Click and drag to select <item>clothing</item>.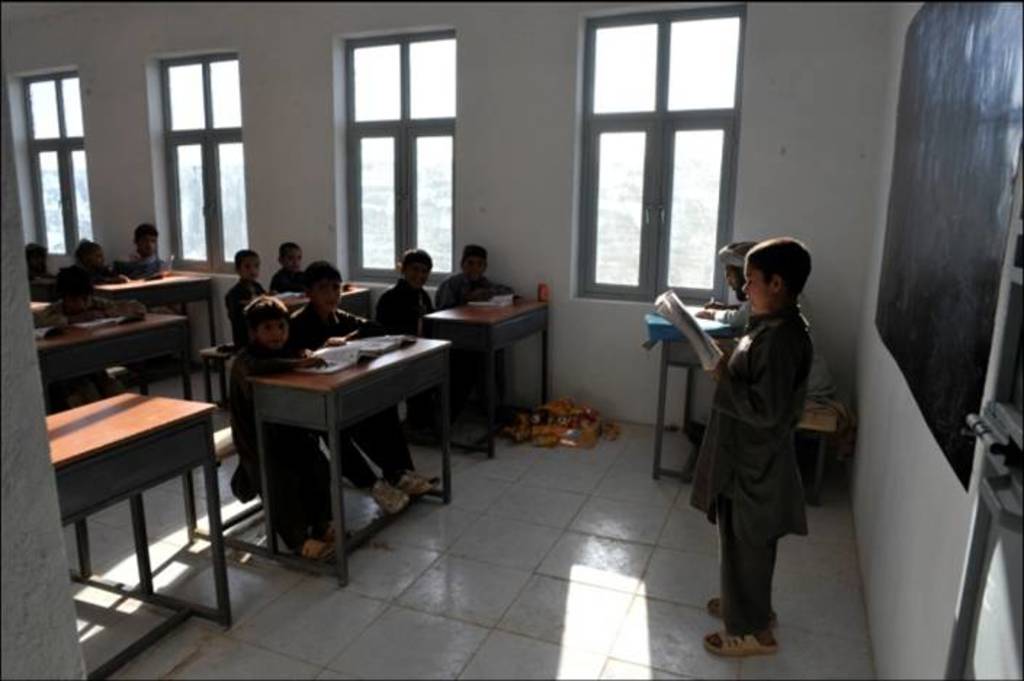
Selection: crop(286, 303, 405, 489).
